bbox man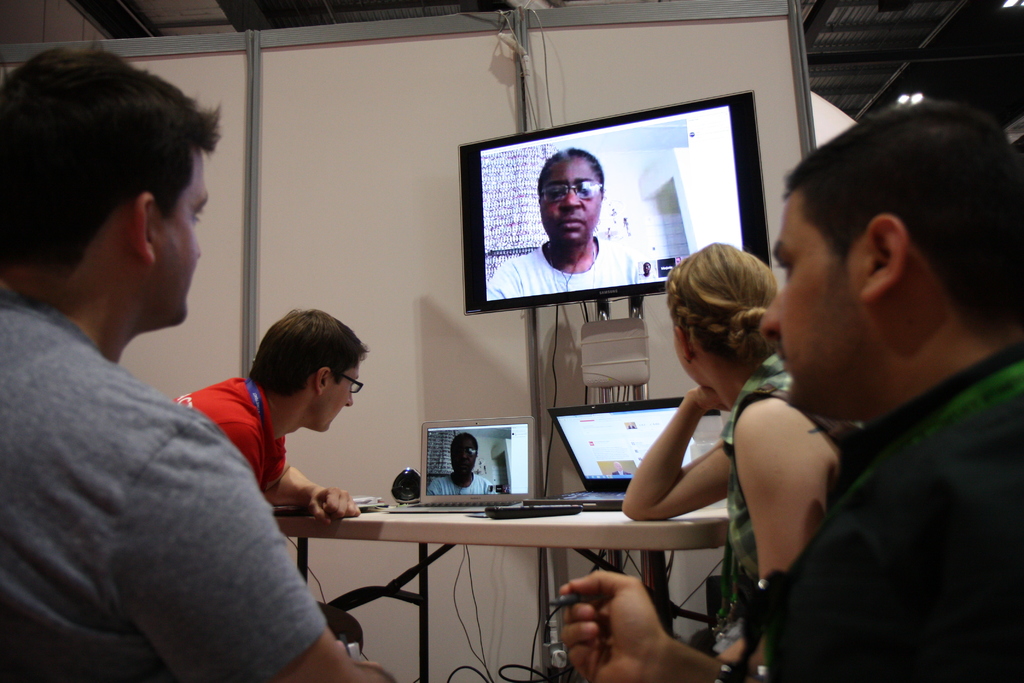
locate(431, 429, 507, 503)
